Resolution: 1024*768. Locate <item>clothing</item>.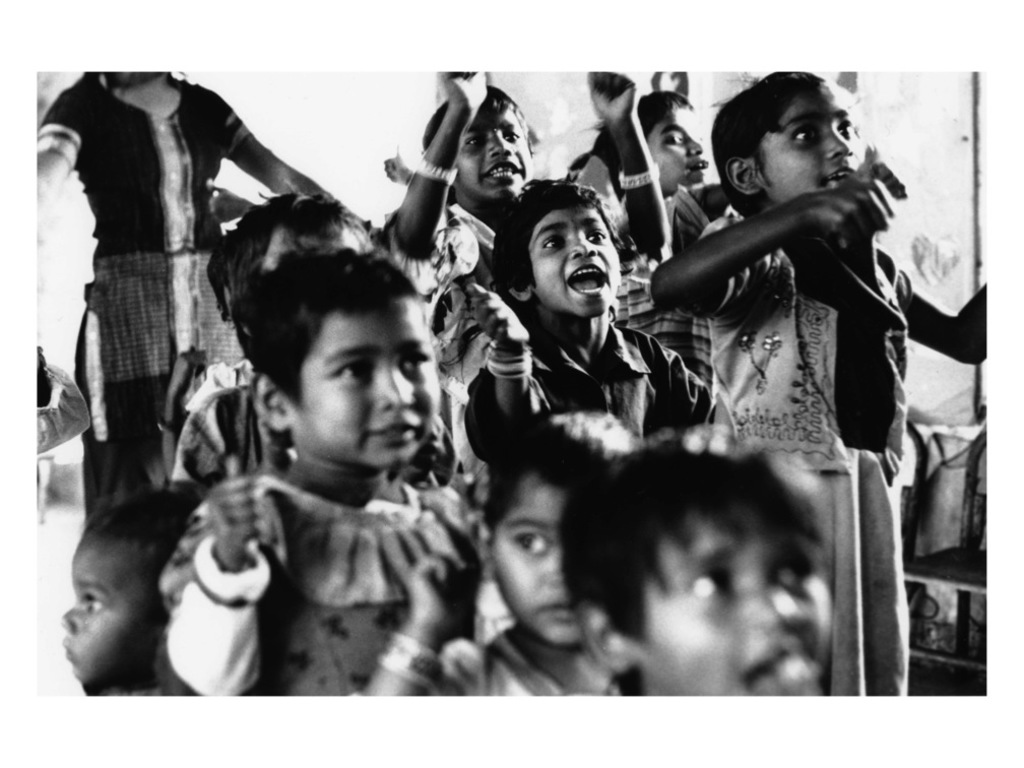
pyautogui.locateOnScreen(142, 466, 468, 714).
